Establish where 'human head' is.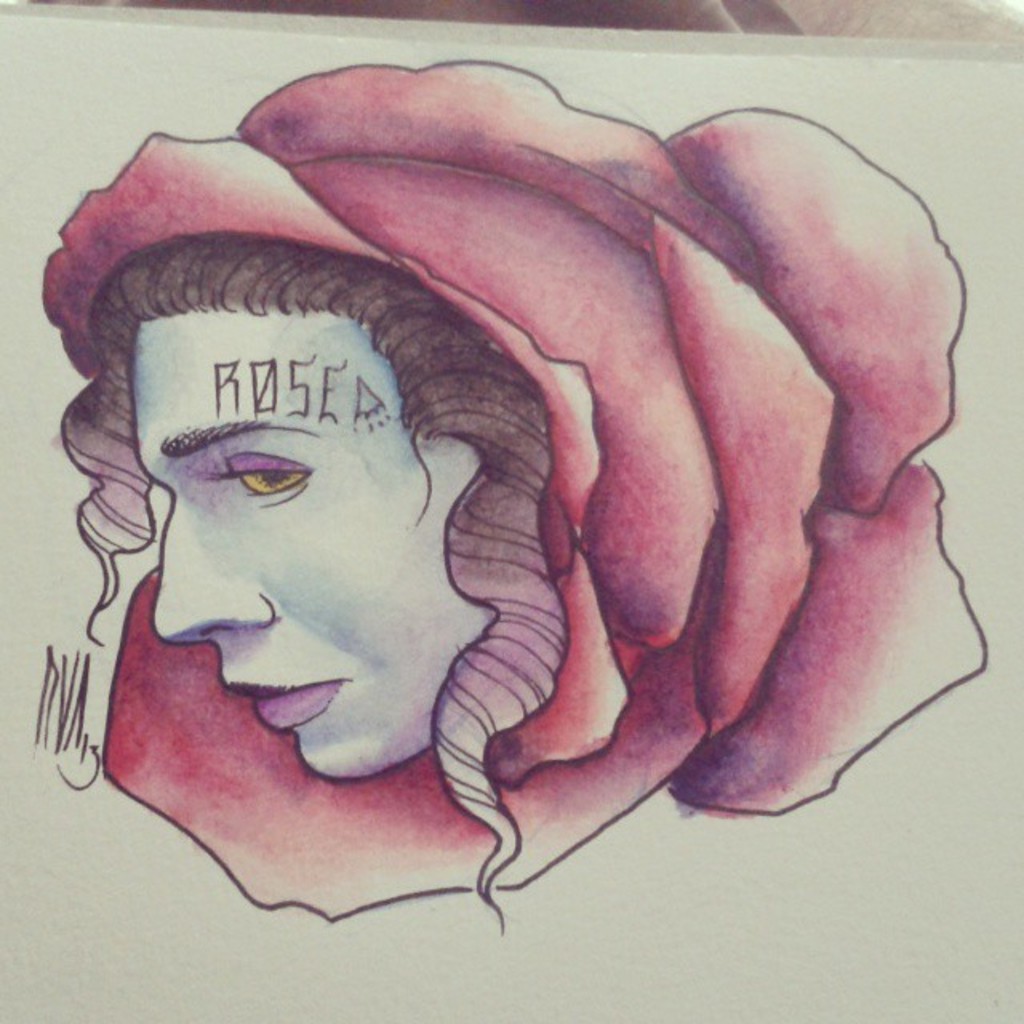
Established at 133, 232, 544, 776.
